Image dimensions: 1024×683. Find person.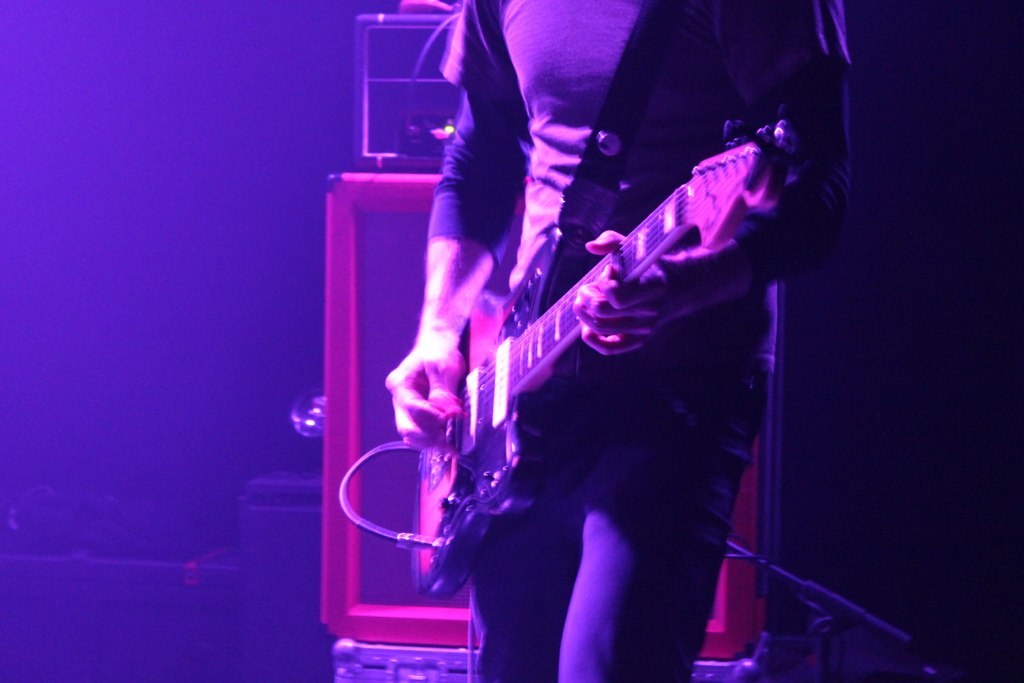
<region>335, 16, 870, 641</region>.
